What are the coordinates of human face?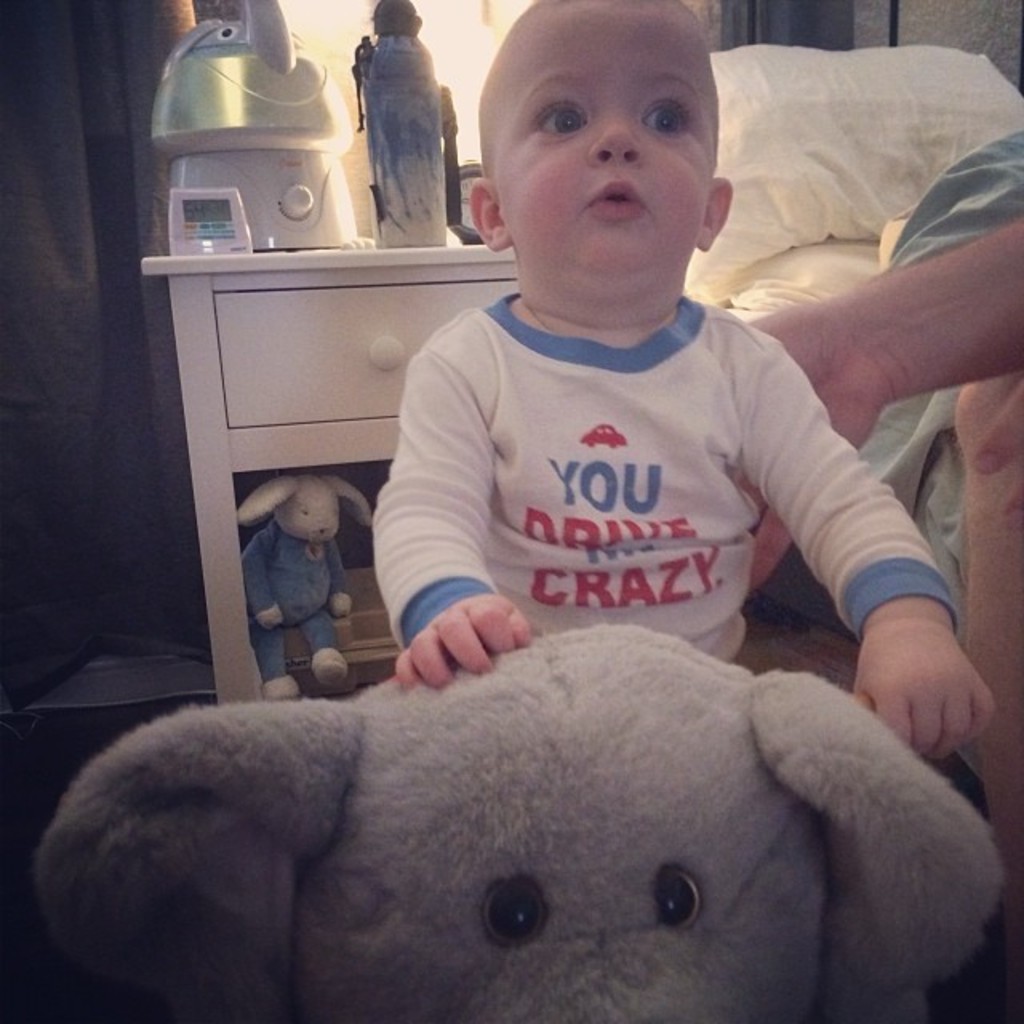
502:0:718:293.
